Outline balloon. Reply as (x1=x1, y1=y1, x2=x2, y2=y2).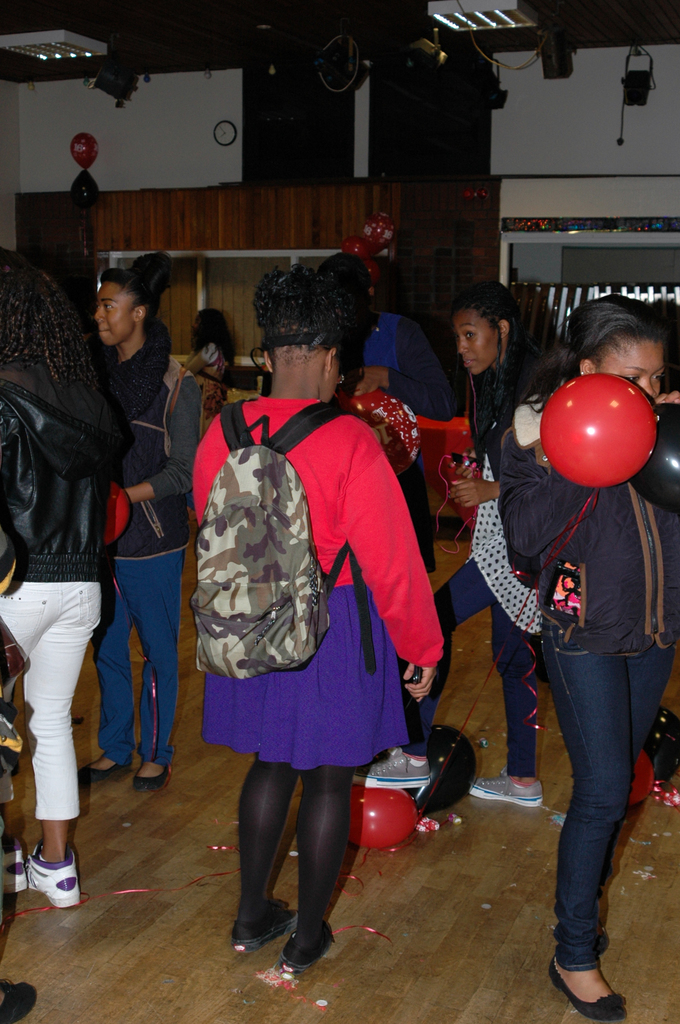
(x1=406, y1=724, x2=480, y2=810).
